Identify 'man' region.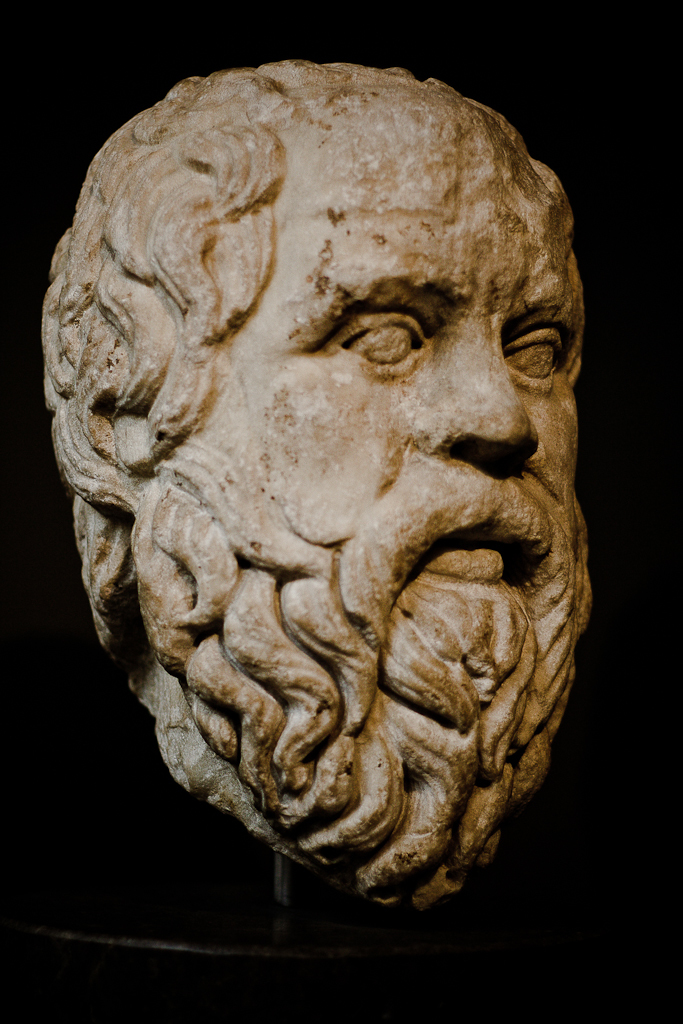
Region: rect(23, 60, 645, 917).
